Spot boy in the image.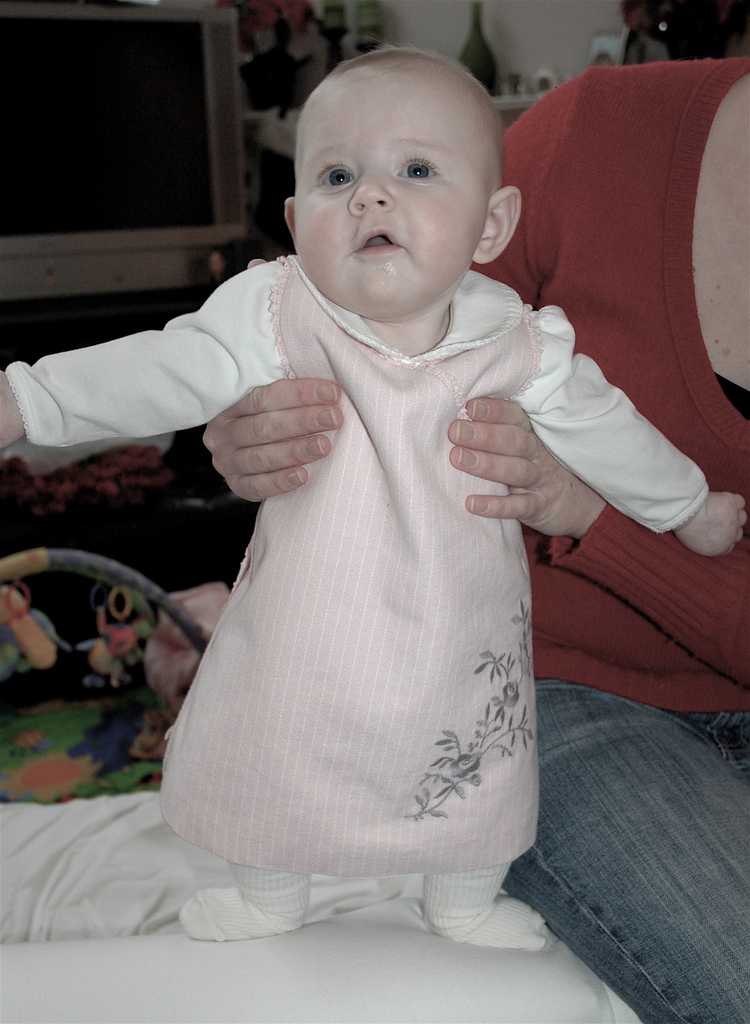
boy found at select_region(0, 42, 749, 954).
